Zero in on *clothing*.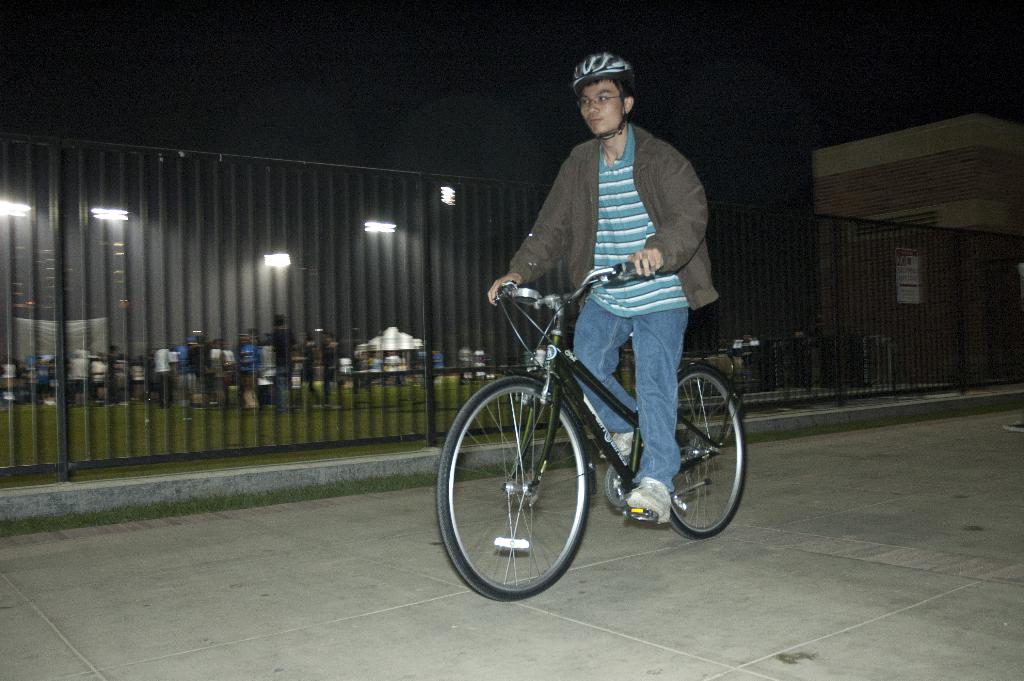
Zeroed in: <bbox>236, 336, 264, 404</bbox>.
